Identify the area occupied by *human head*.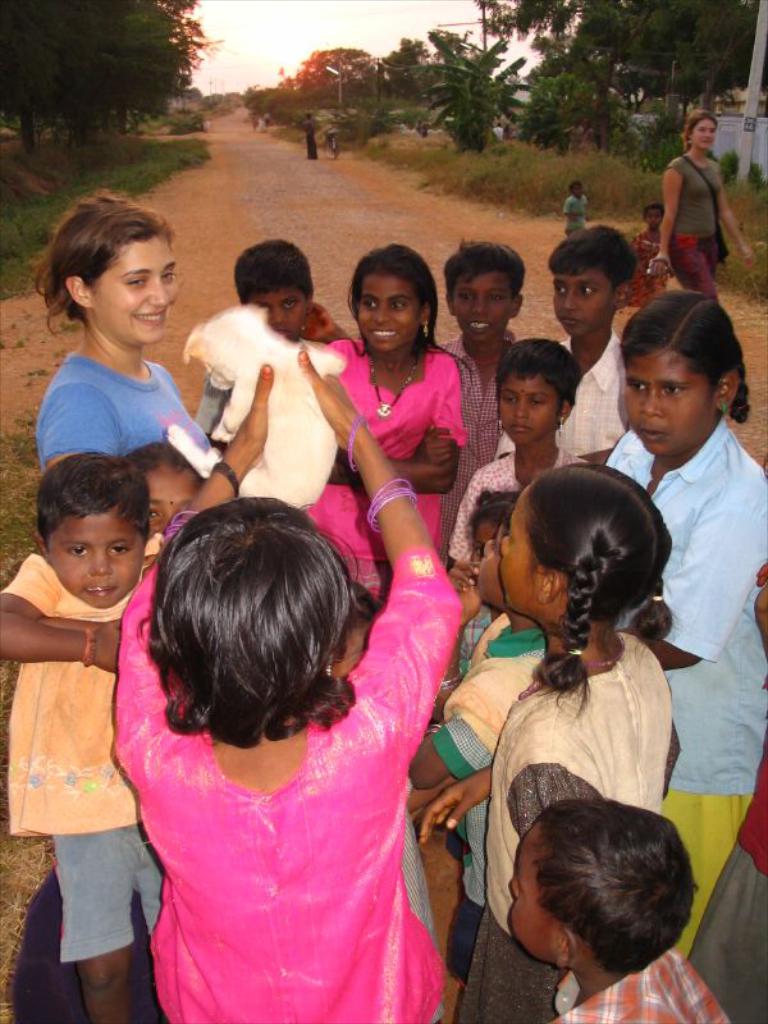
Area: box=[154, 495, 355, 707].
